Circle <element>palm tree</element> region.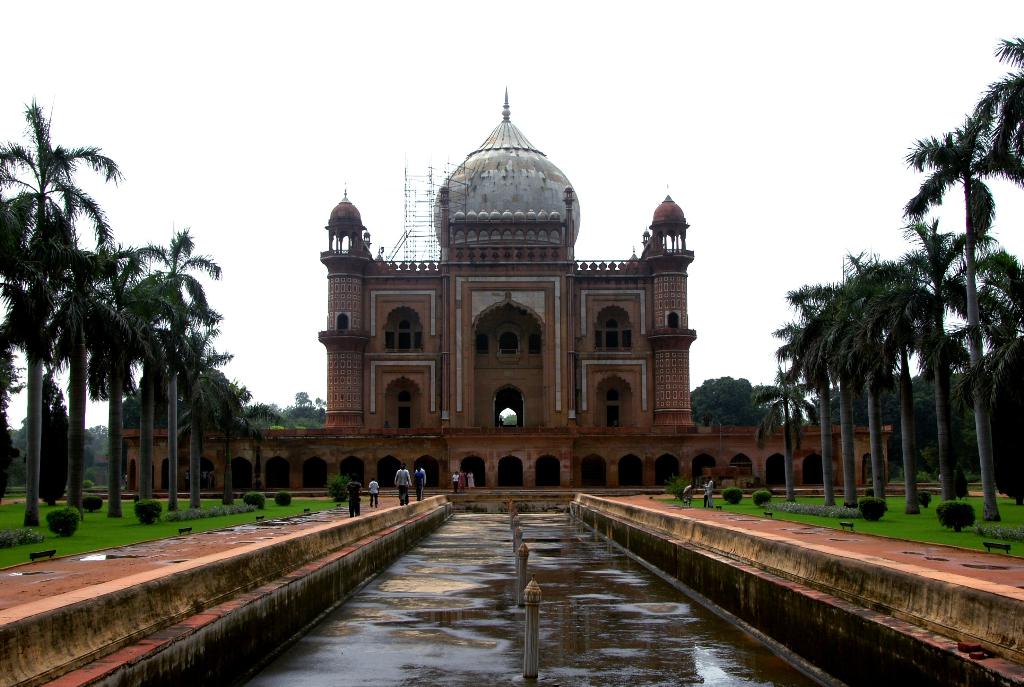
Region: 854/243/920/521.
